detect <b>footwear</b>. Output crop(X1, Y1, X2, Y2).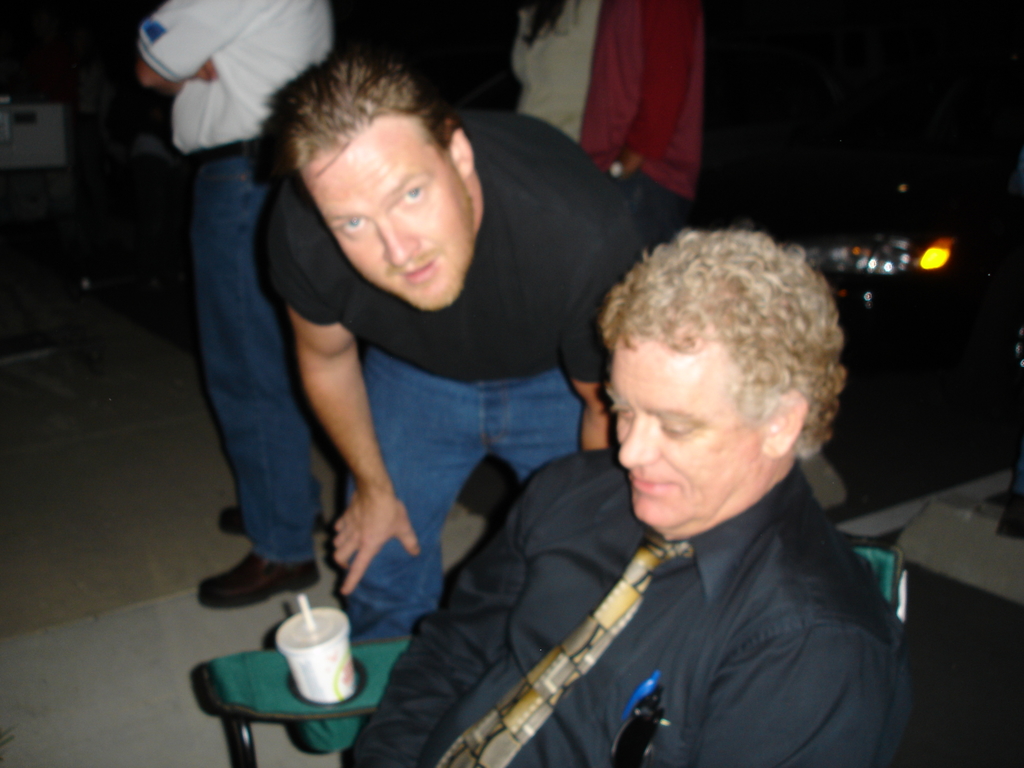
crop(187, 541, 323, 604).
